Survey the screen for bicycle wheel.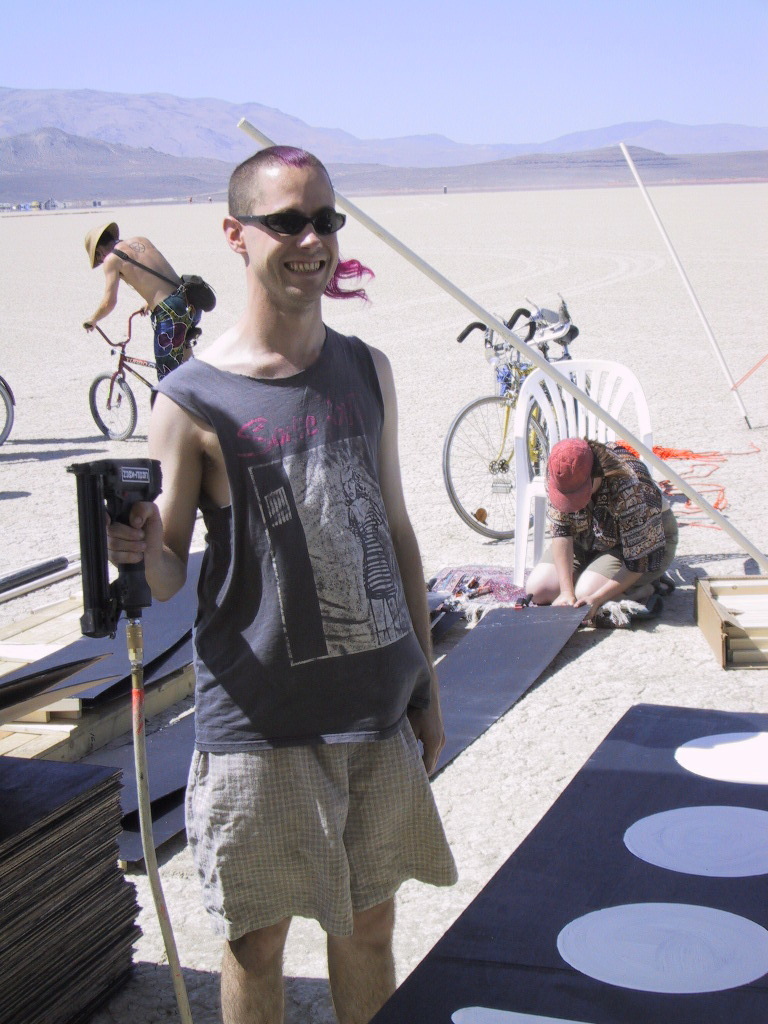
Survey found: [x1=461, y1=377, x2=529, y2=536].
